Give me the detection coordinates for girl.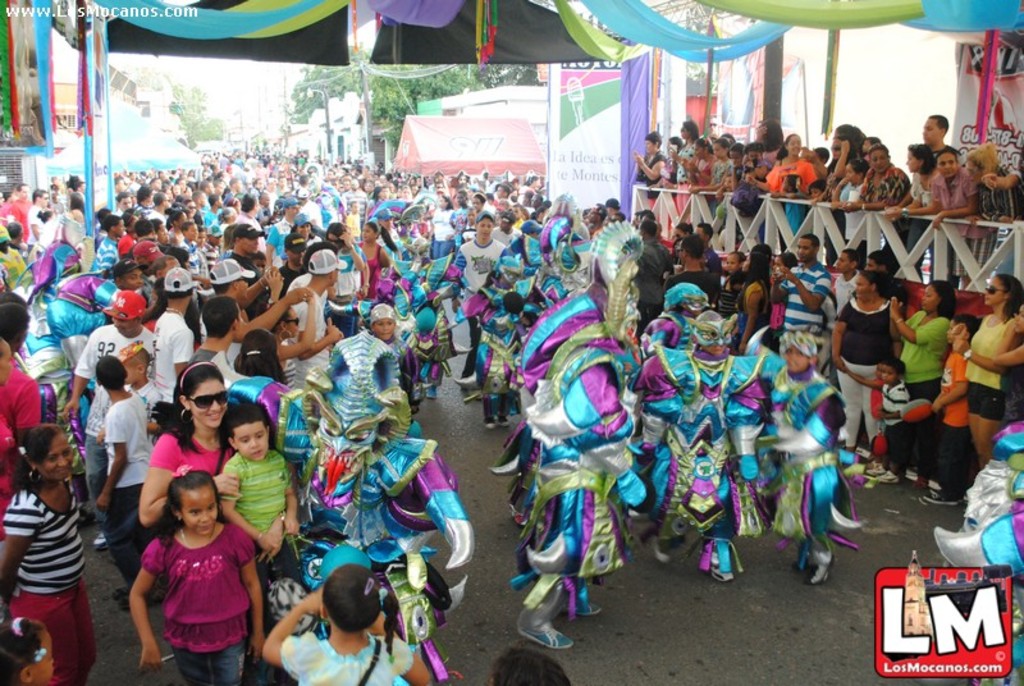
box(261, 563, 431, 685).
